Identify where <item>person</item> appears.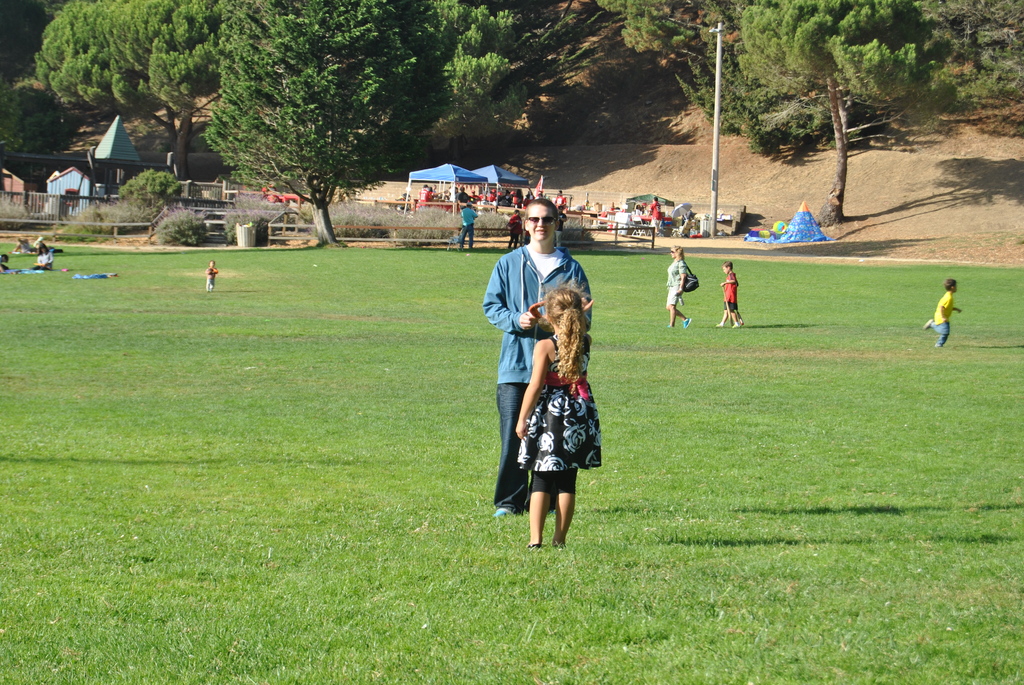
Appears at <region>481, 198, 593, 516</region>.
